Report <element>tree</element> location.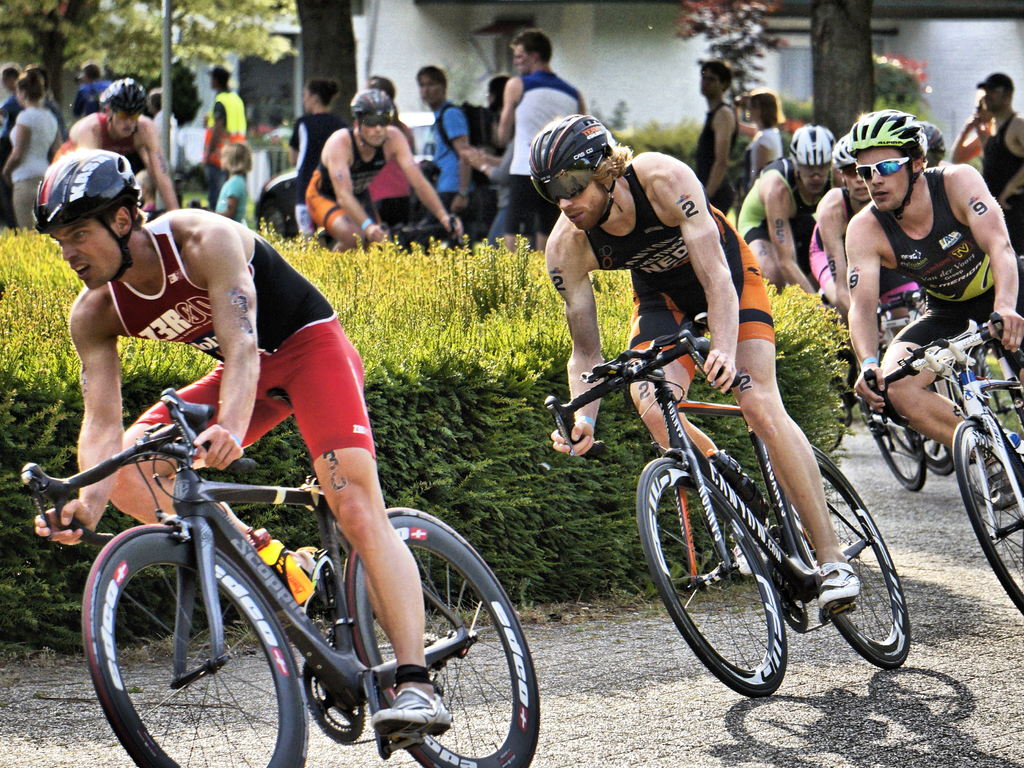
Report: 808/0/877/149.
